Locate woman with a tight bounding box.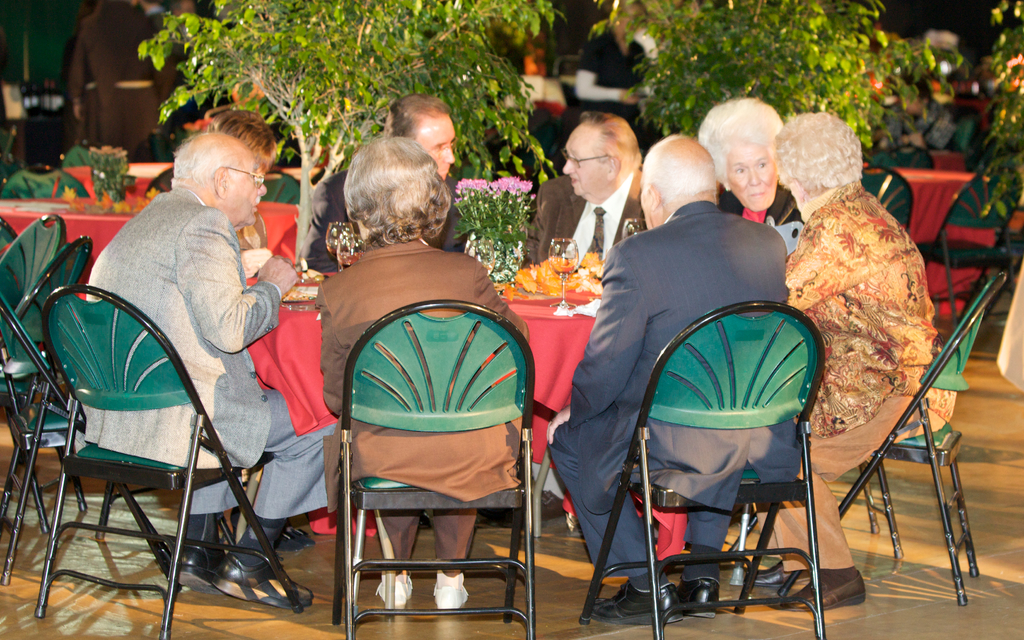
(x1=324, y1=137, x2=534, y2=608).
